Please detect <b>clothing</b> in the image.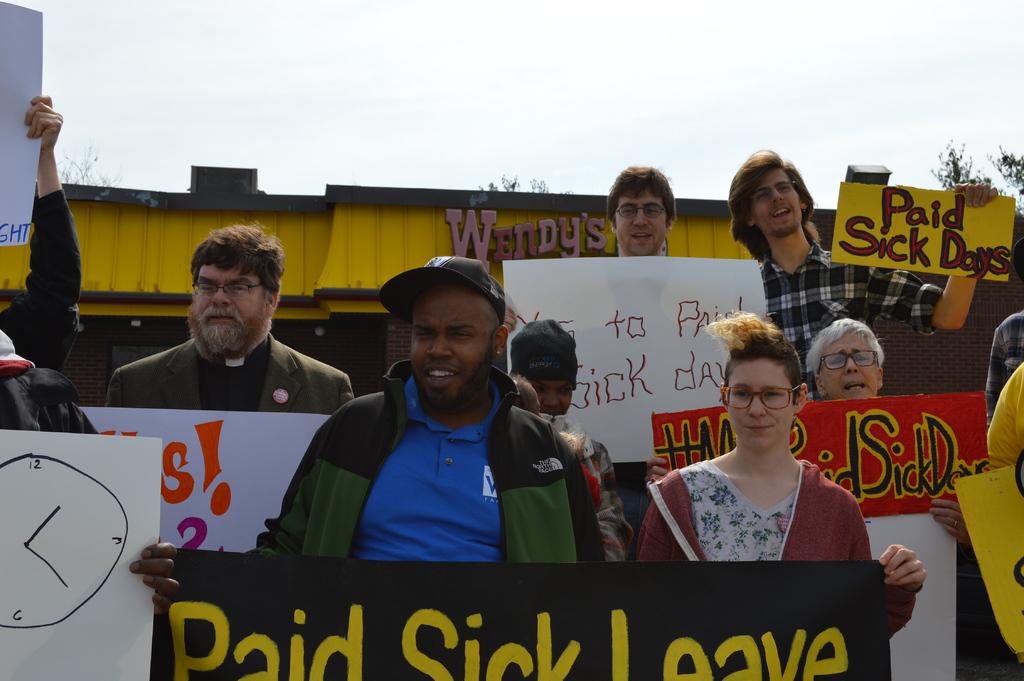
rect(637, 441, 883, 591).
